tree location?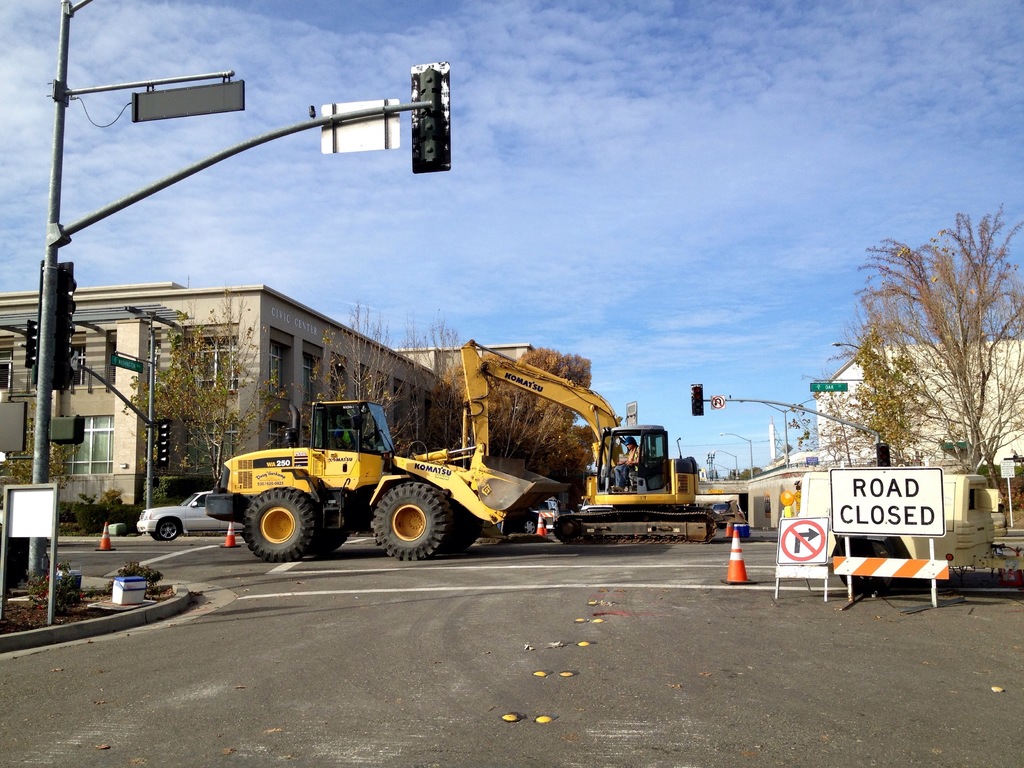
(481, 338, 579, 476)
